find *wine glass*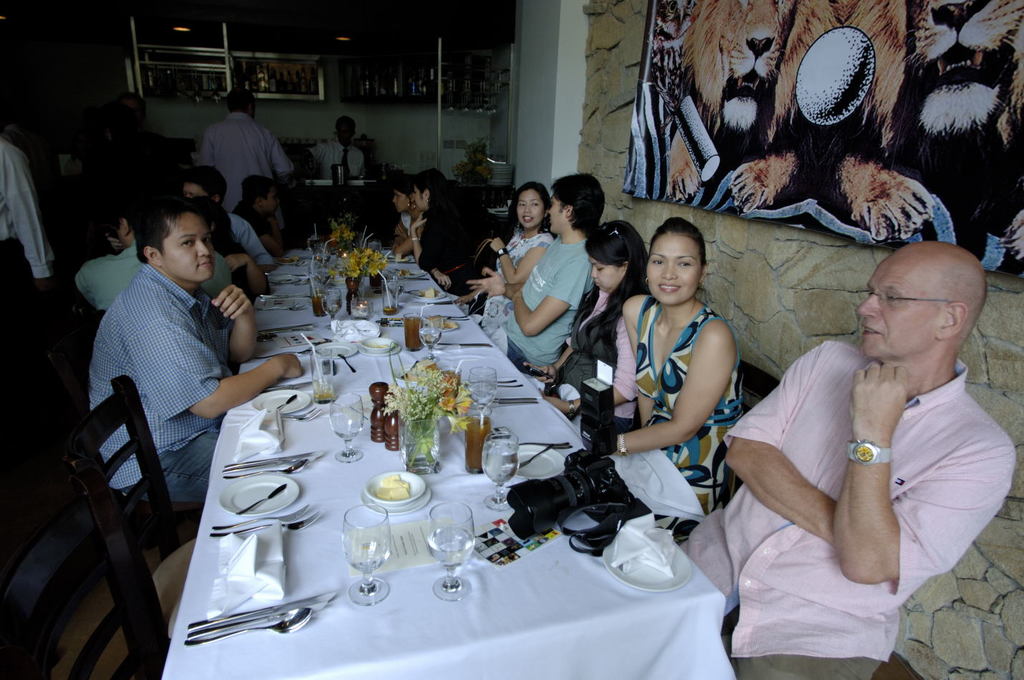
crop(466, 363, 496, 431)
